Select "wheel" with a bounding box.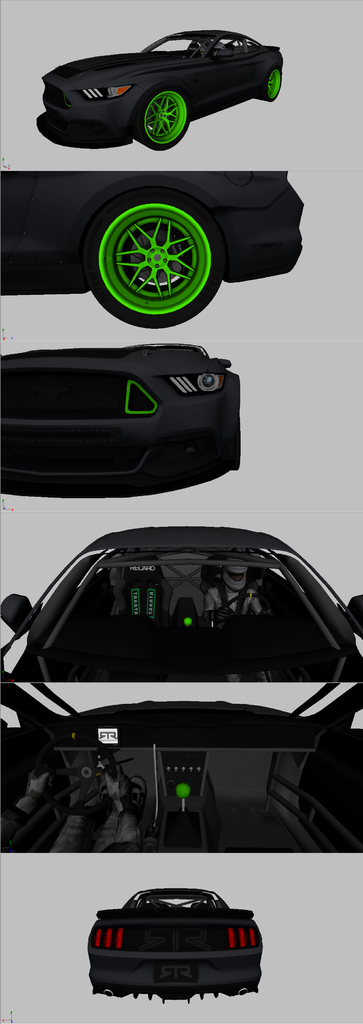
select_region(232, 416, 239, 470).
